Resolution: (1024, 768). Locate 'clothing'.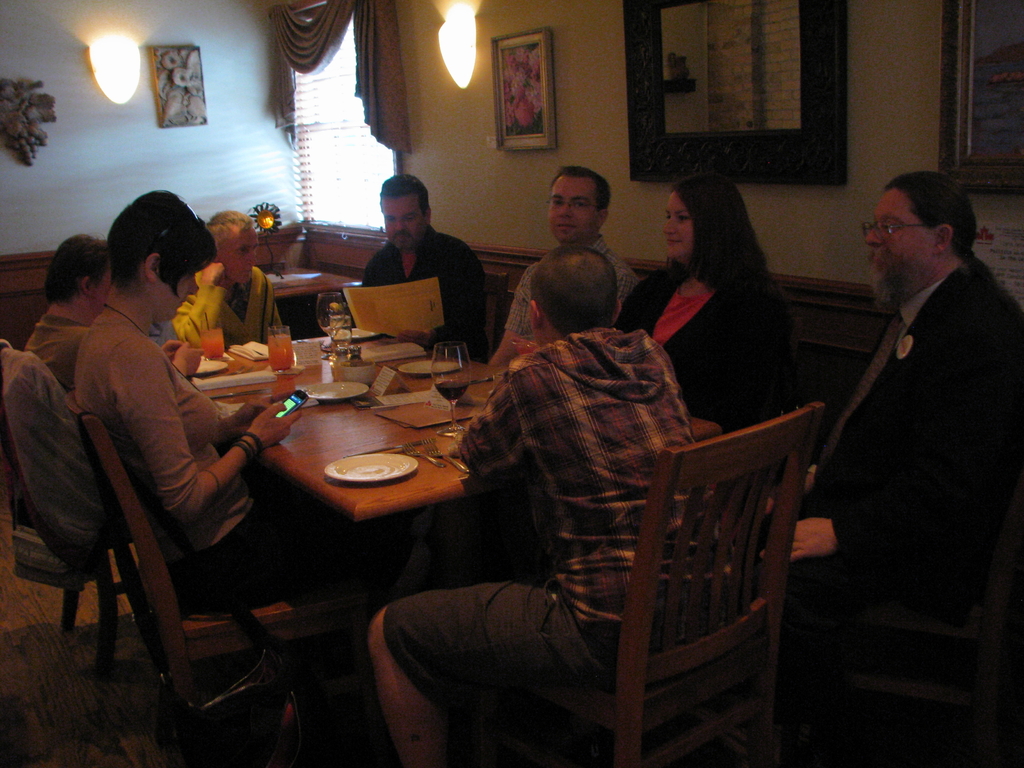
box(358, 224, 488, 363).
